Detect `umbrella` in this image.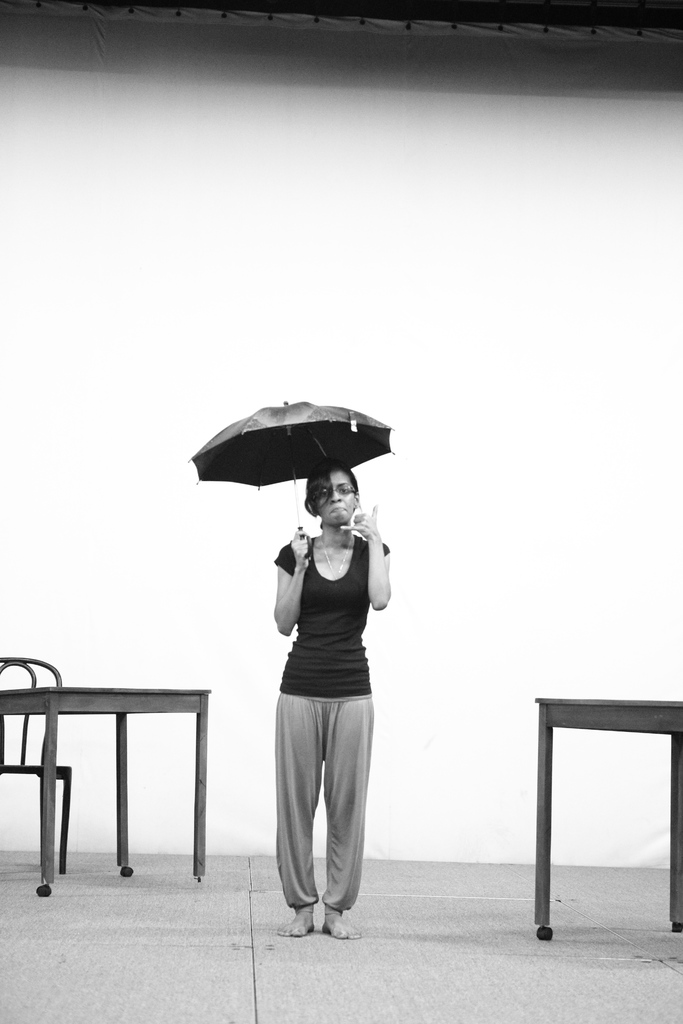
Detection: <box>187,400,394,559</box>.
